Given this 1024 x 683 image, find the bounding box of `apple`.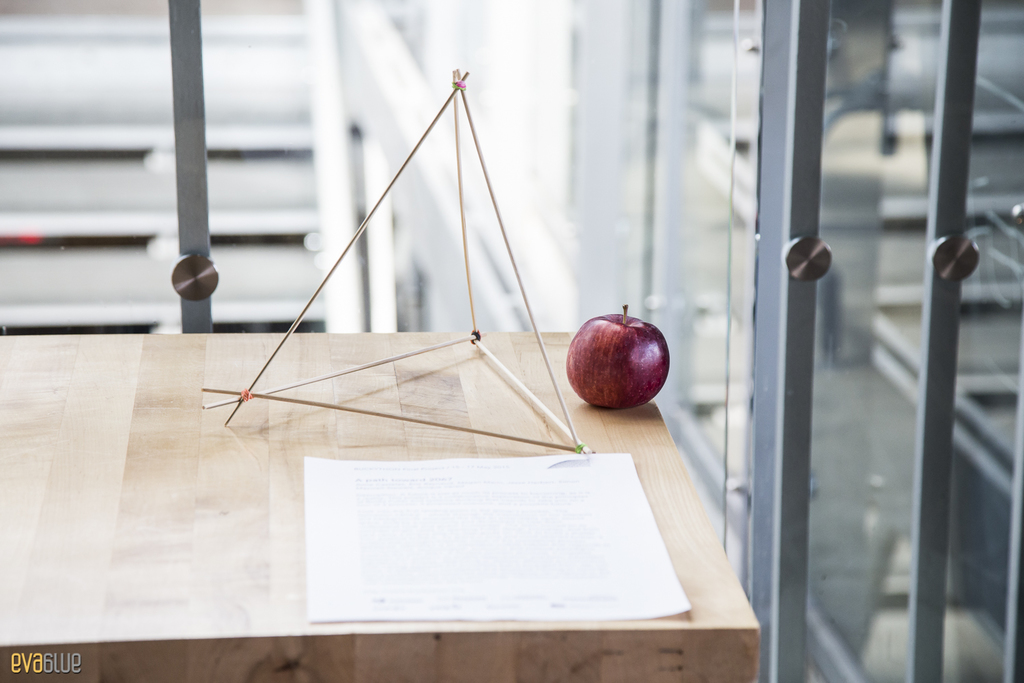
(568,304,678,413).
